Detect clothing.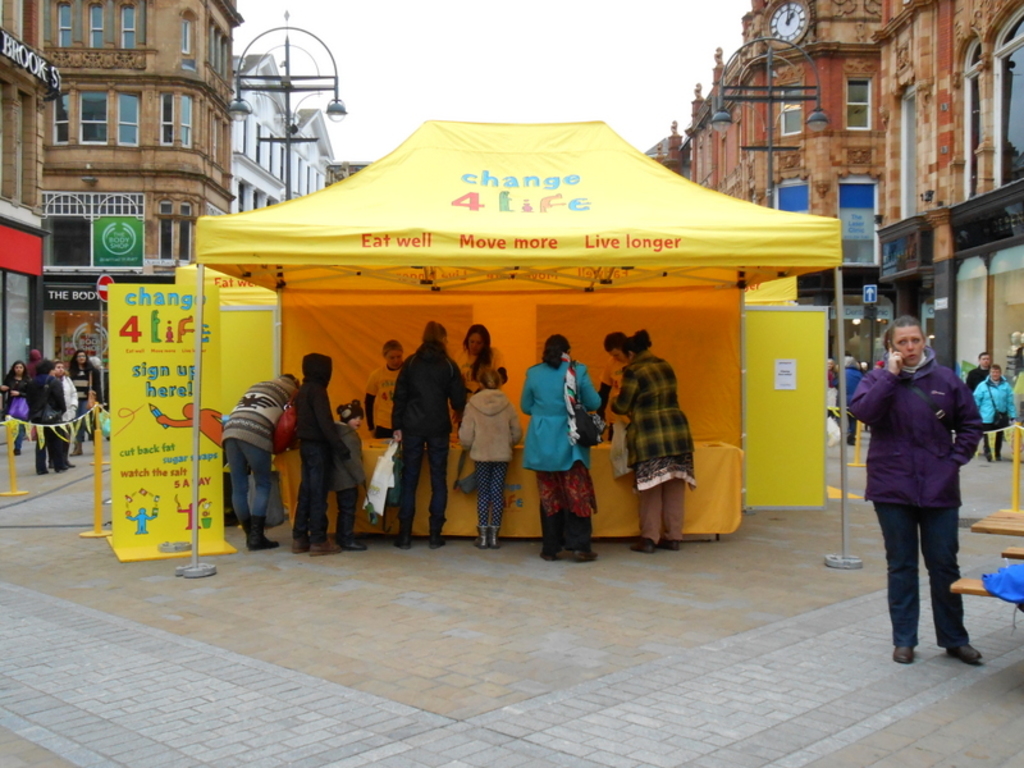
Detected at left=307, top=348, right=342, bottom=540.
